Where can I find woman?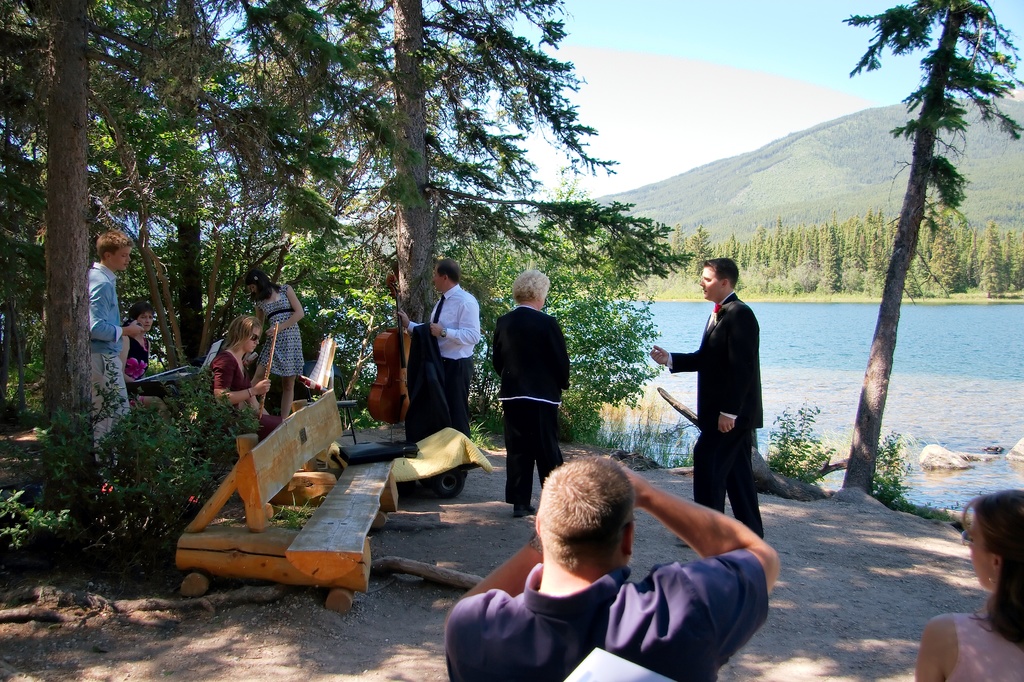
You can find it at {"x1": 210, "y1": 316, "x2": 286, "y2": 439}.
